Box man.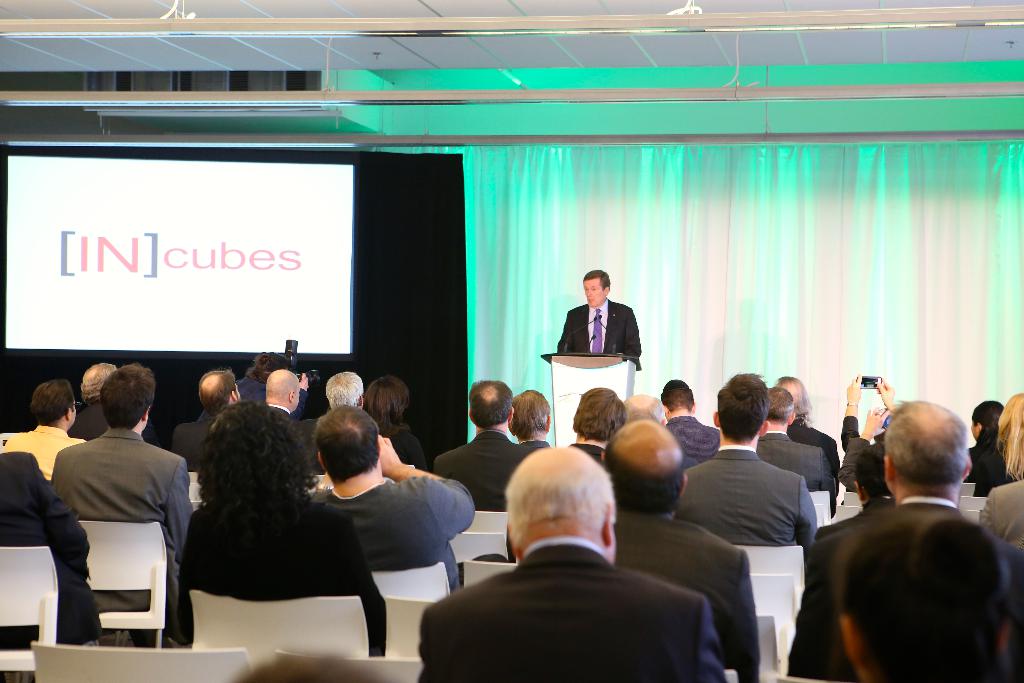
region(772, 373, 838, 483).
